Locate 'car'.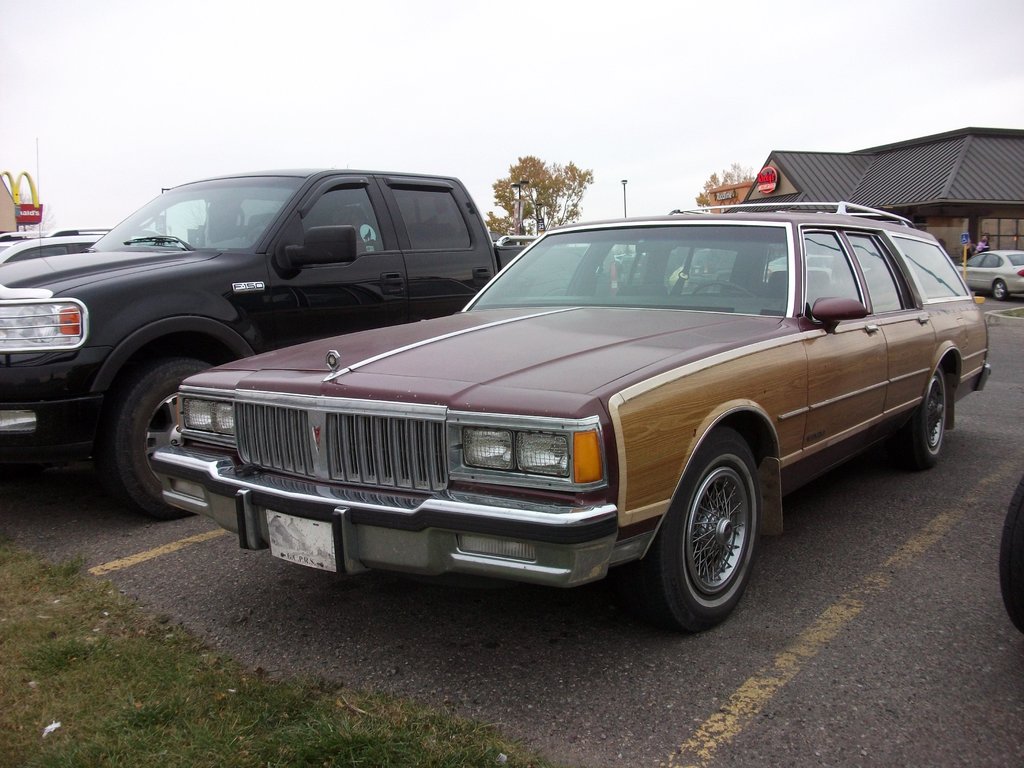
Bounding box: [left=997, top=472, right=1023, bottom=631].
